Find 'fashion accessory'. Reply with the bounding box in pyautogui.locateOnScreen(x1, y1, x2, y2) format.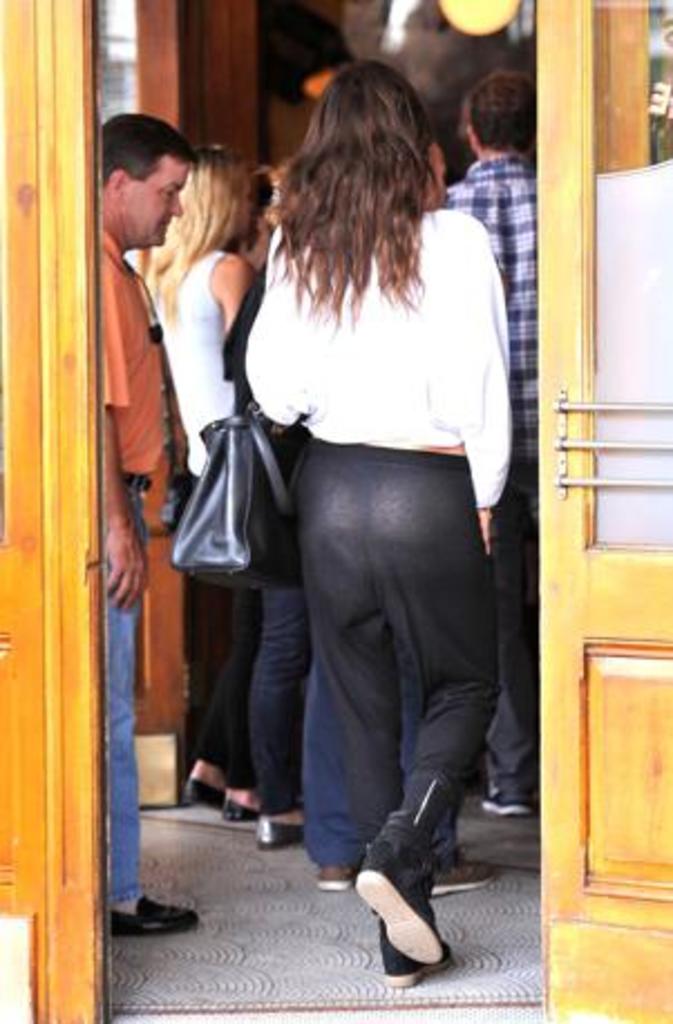
pyautogui.locateOnScreen(116, 470, 157, 496).
